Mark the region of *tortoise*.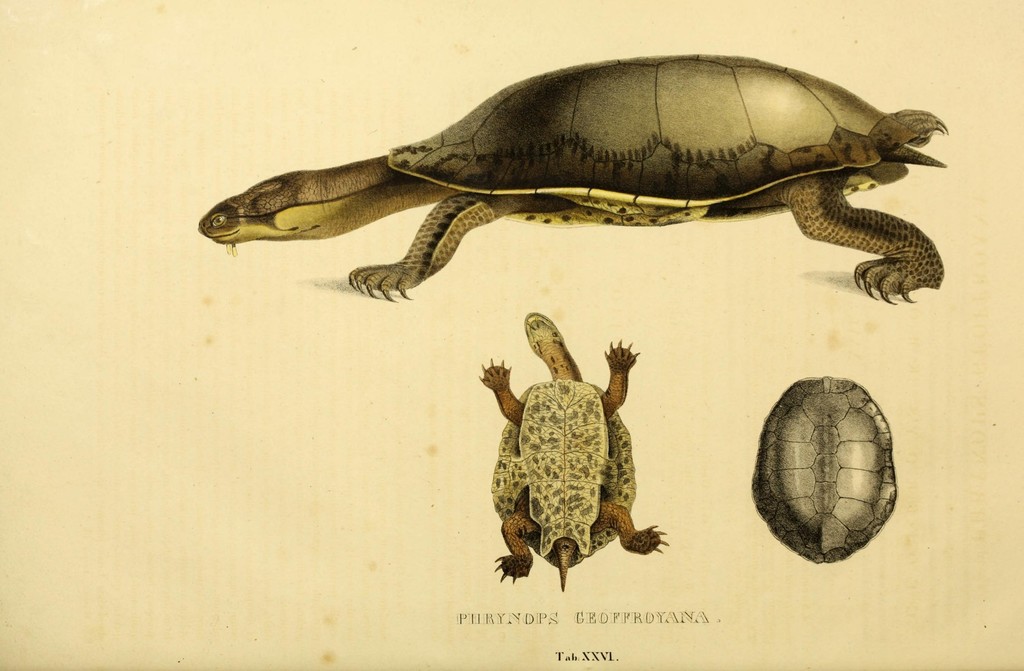
Region: <box>477,314,670,592</box>.
